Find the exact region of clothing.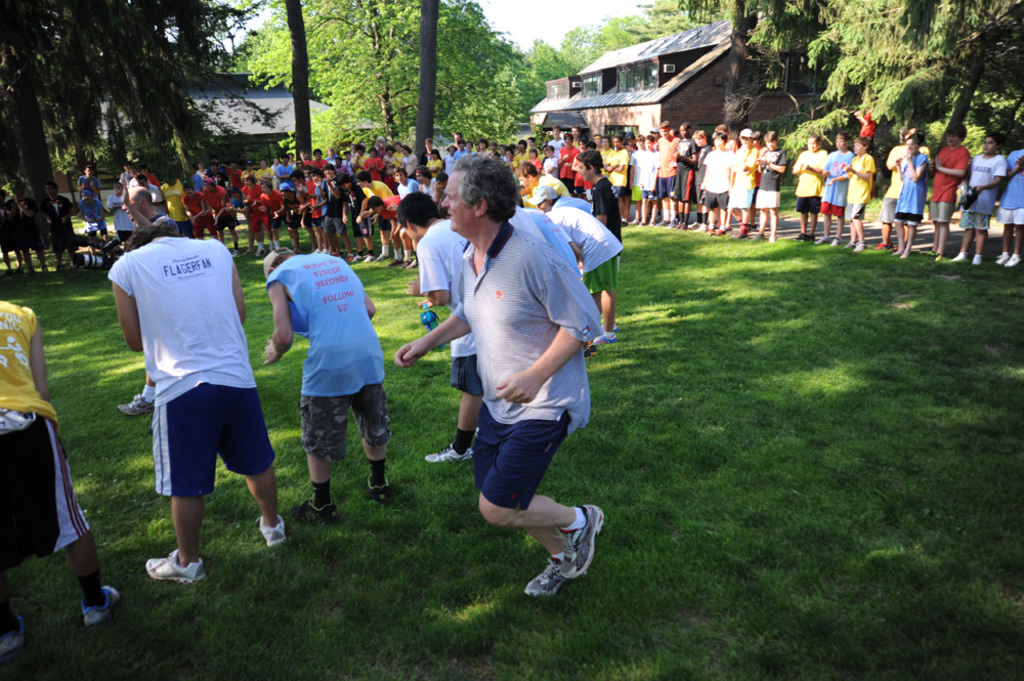
Exact region: detection(792, 150, 827, 216).
